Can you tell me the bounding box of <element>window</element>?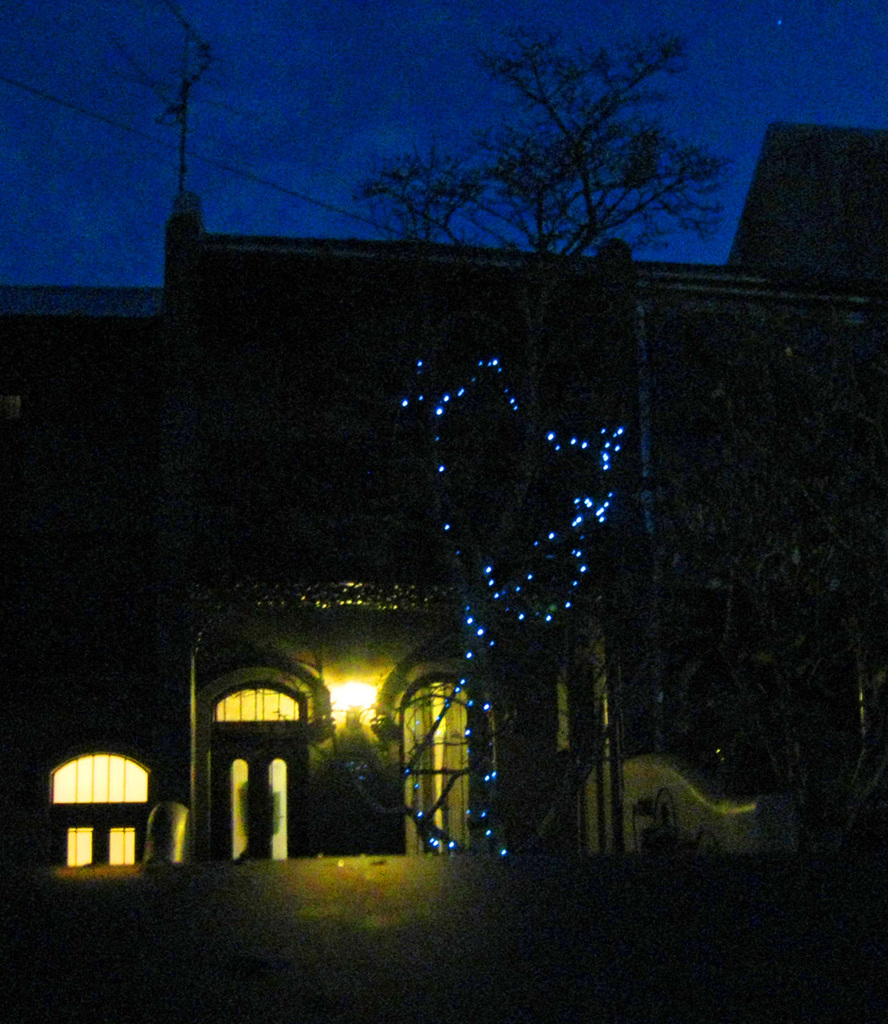
(left=380, top=641, right=489, bottom=832).
